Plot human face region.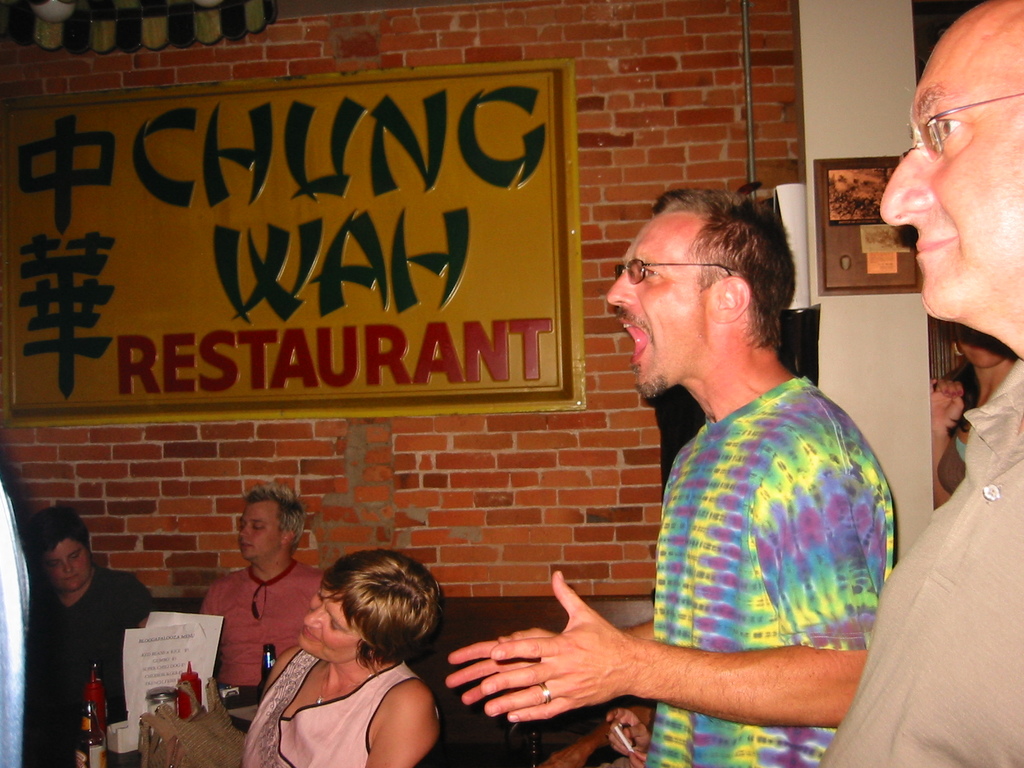
Plotted at {"left": 298, "top": 588, "right": 365, "bottom": 658}.
